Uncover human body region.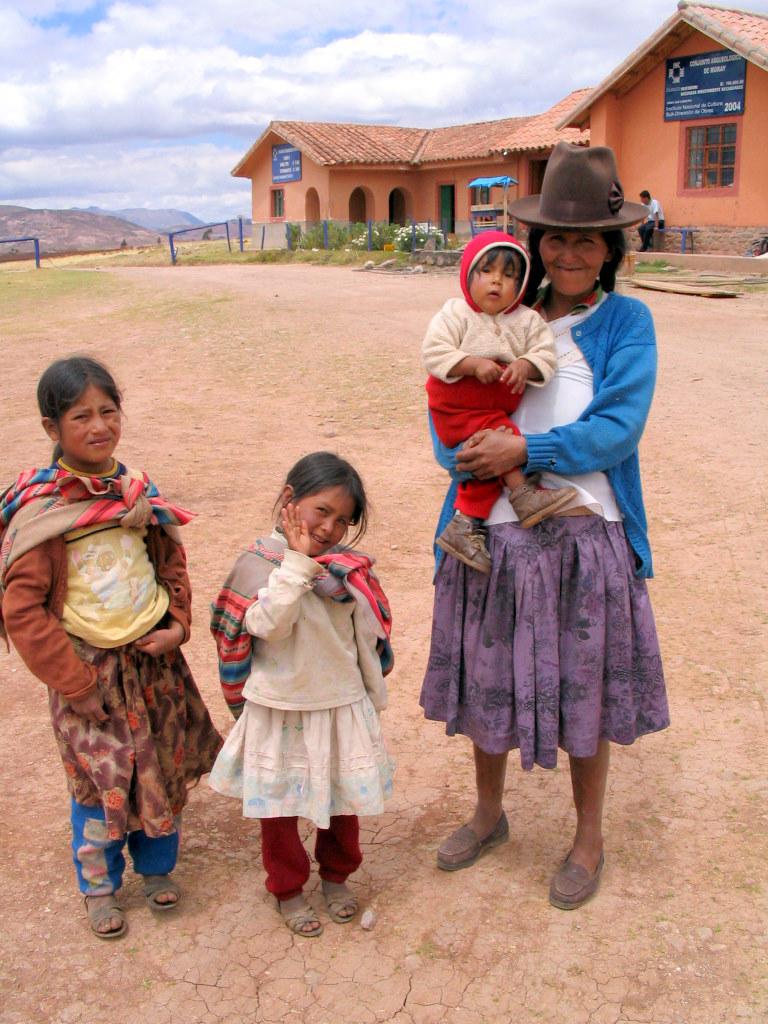
Uncovered: [left=632, top=199, right=669, bottom=251].
